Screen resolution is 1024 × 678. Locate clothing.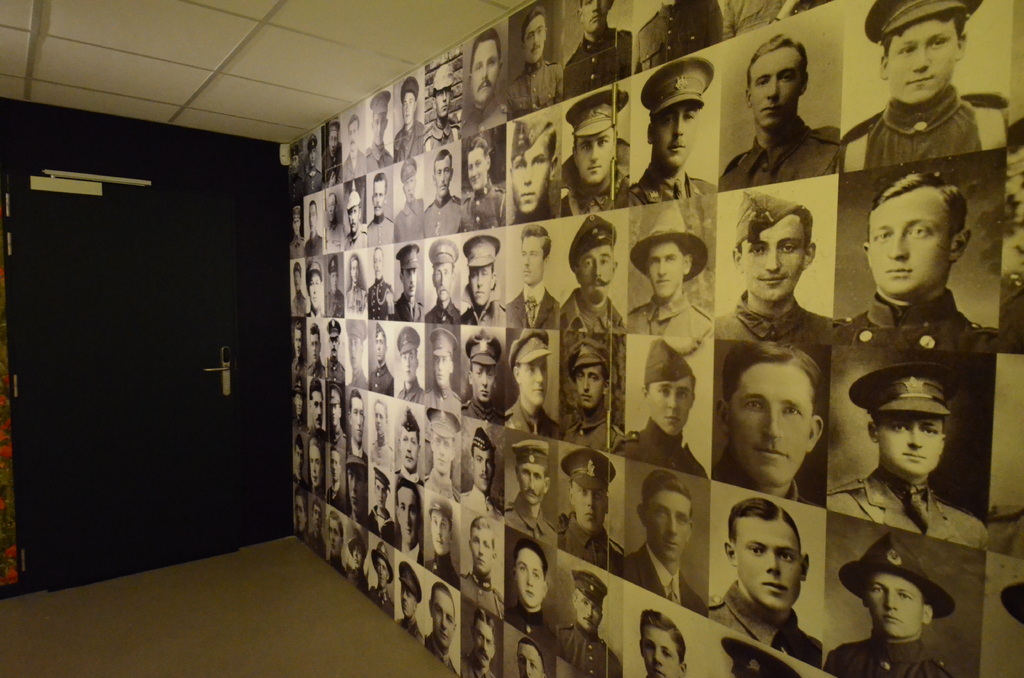
x1=422 y1=384 x2=460 y2=410.
